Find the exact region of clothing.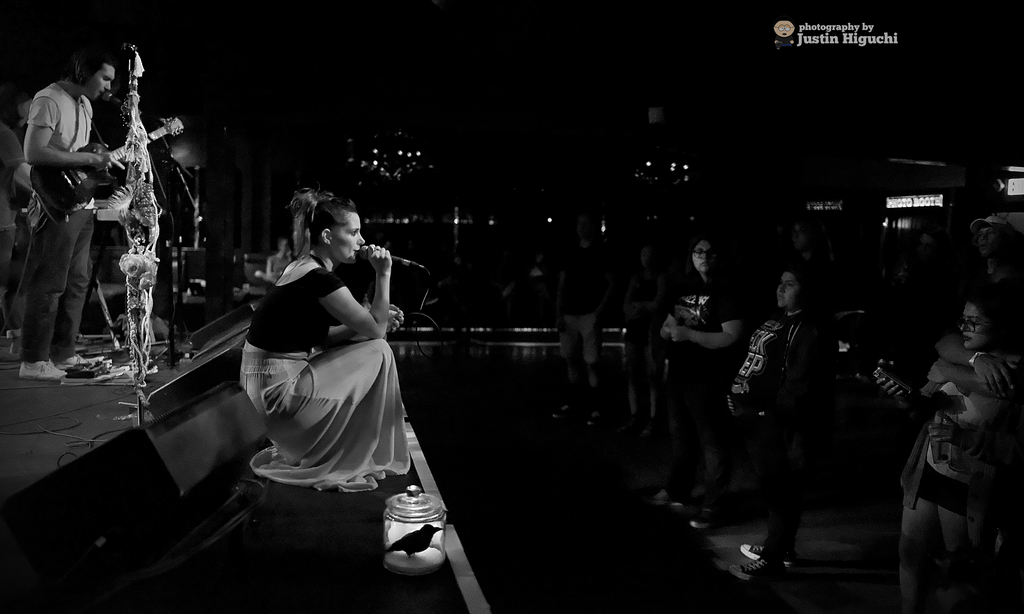
Exact region: <region>235, 267, 432, 490</region>.
